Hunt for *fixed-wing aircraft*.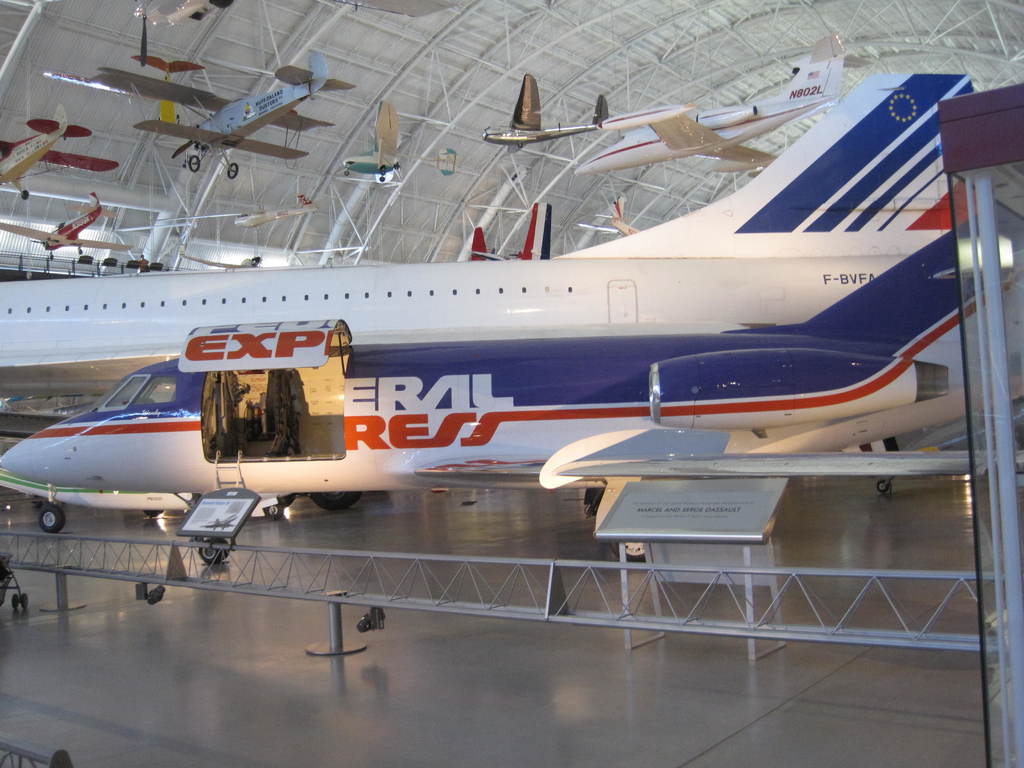
Hunted down at bbox(342, 98, 403, 177).
